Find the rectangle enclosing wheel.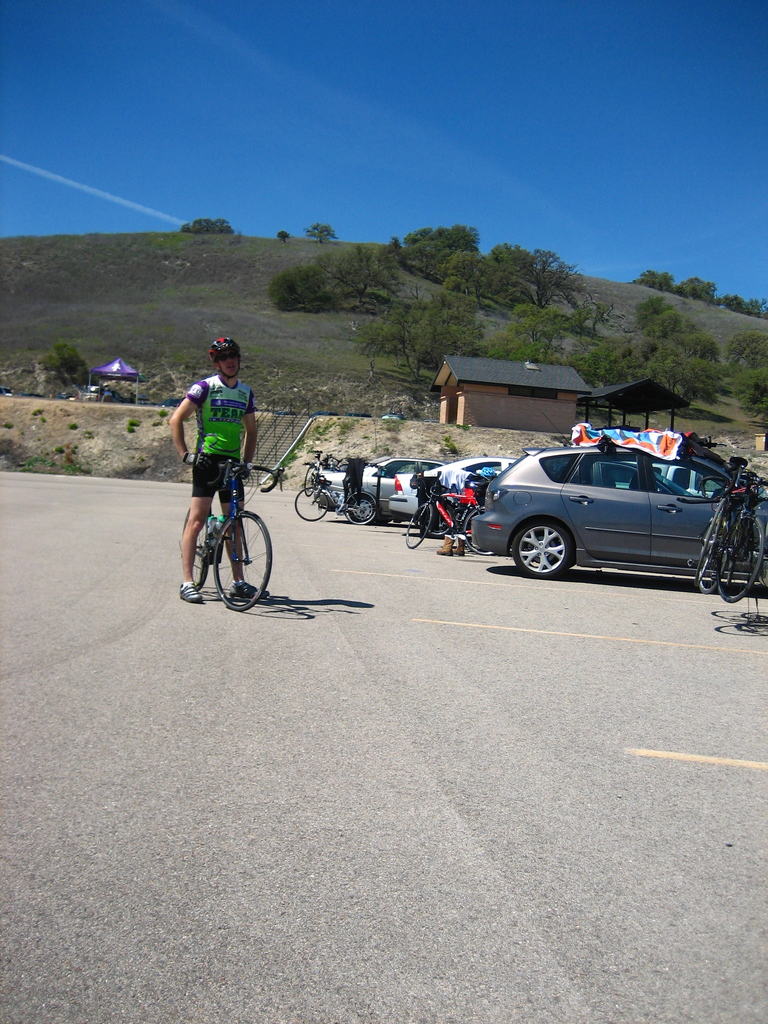
[716,514,764,601].
